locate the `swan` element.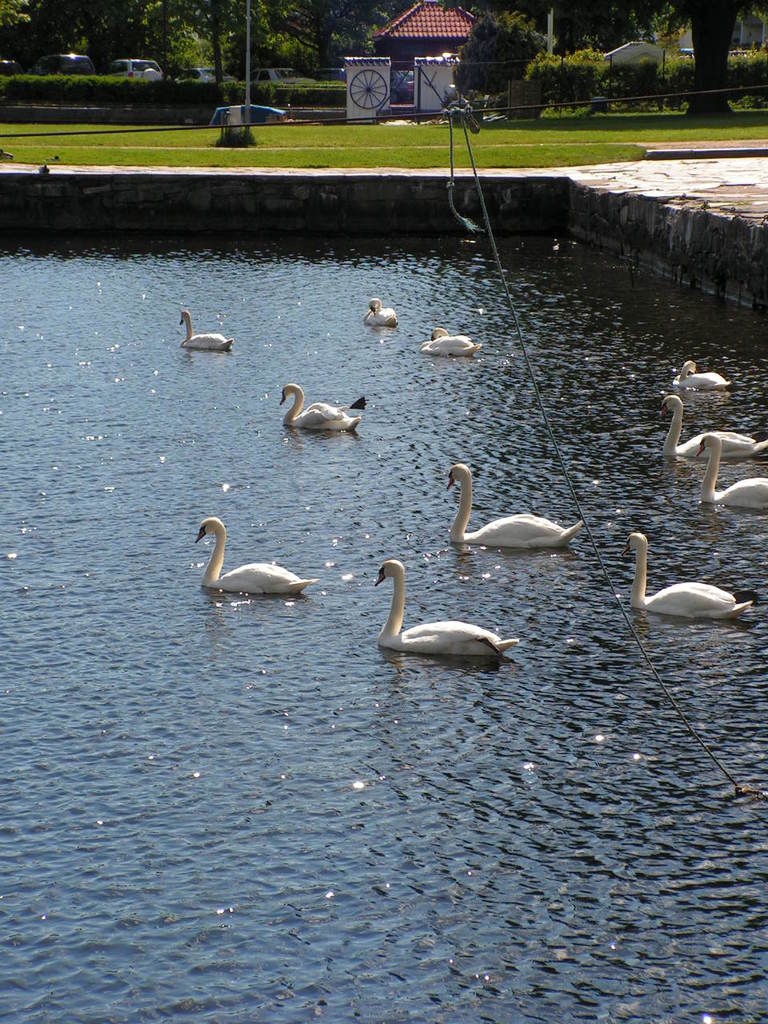
Element bbox: 650, 392, 765, 464.
